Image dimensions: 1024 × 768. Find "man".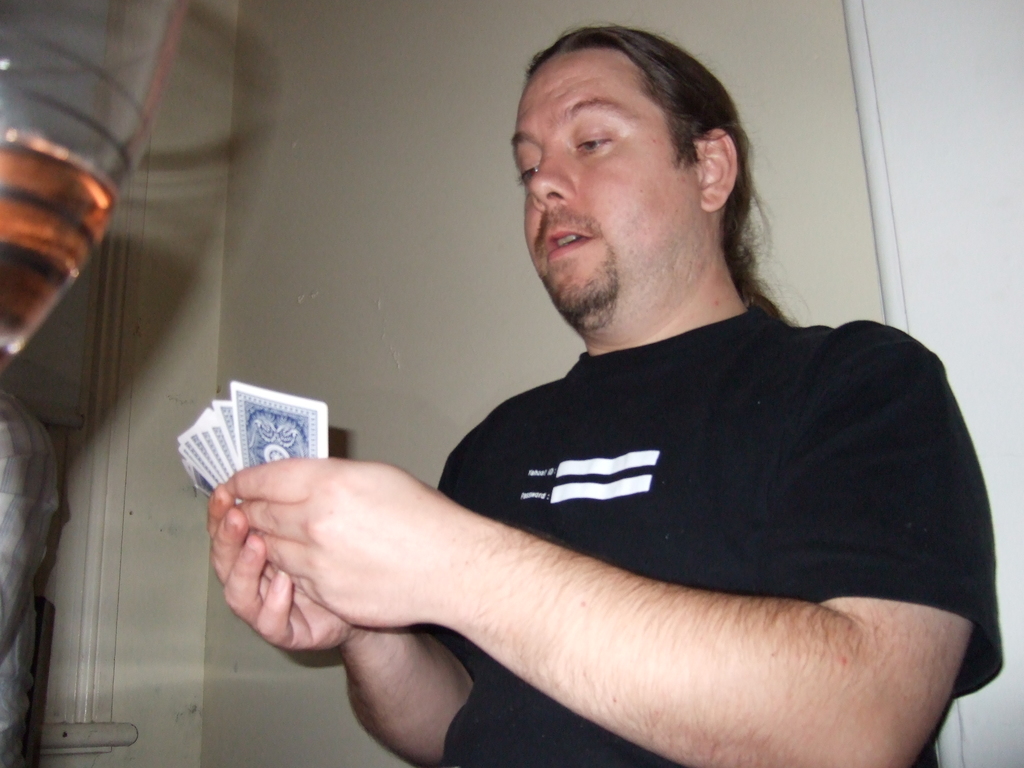
box=[187, 38, 1000, 745].
